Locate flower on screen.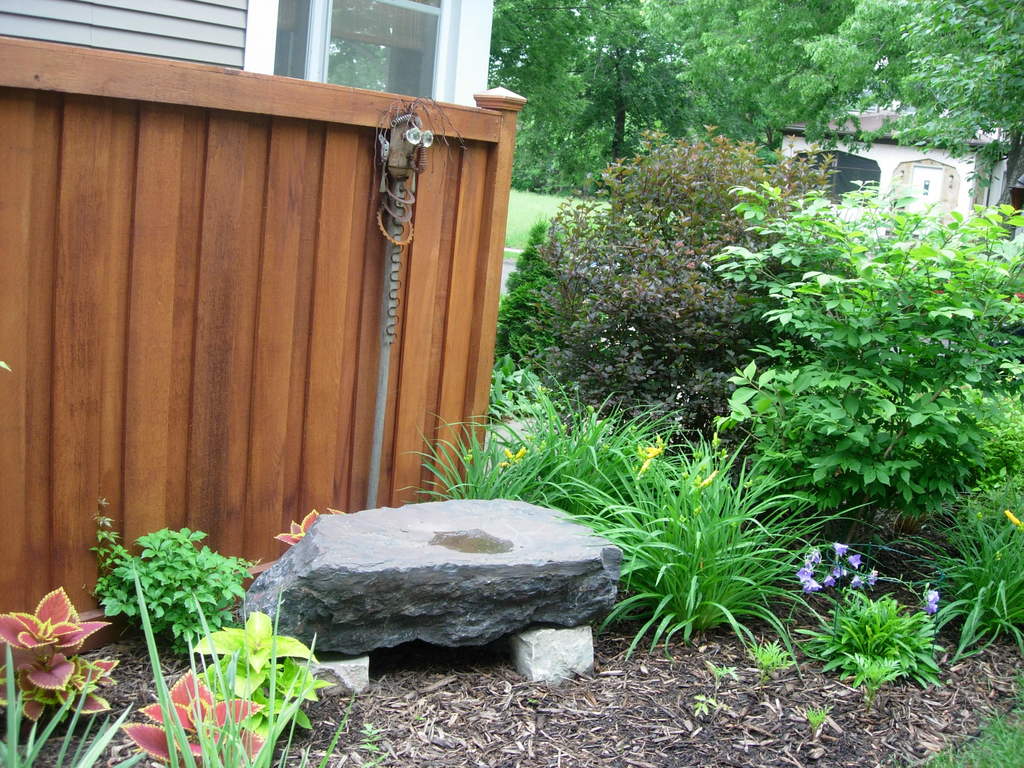
On screen at 643, 436, 655, 458.
